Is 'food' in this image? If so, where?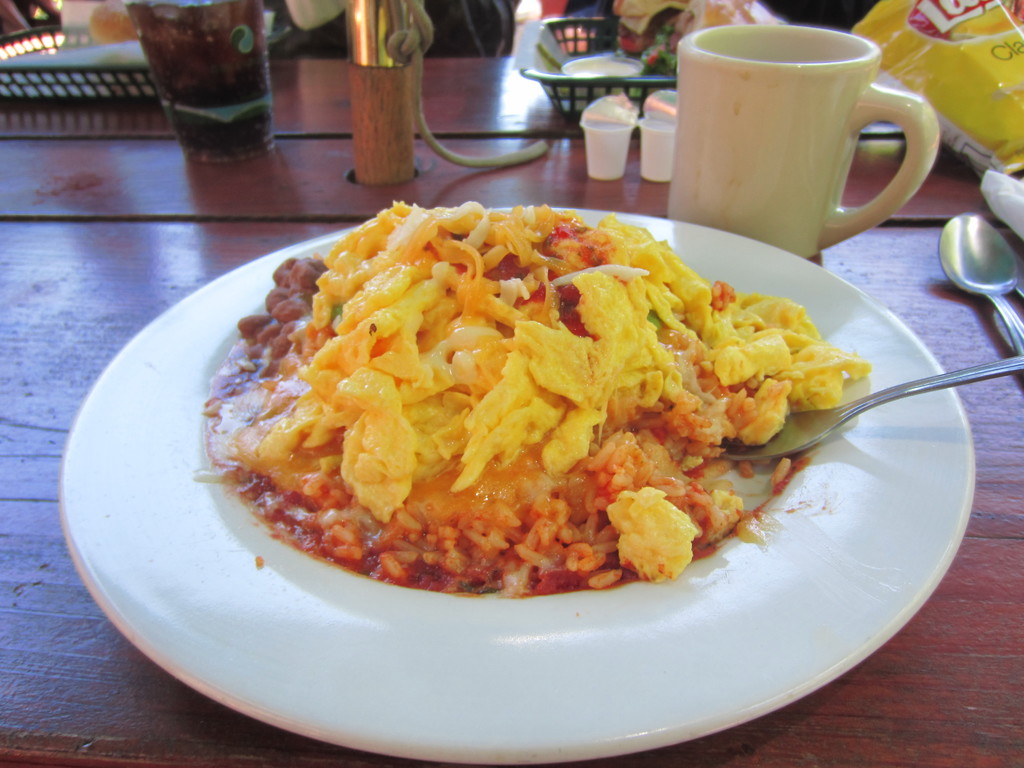
Yes, at 609/0/748/83.
